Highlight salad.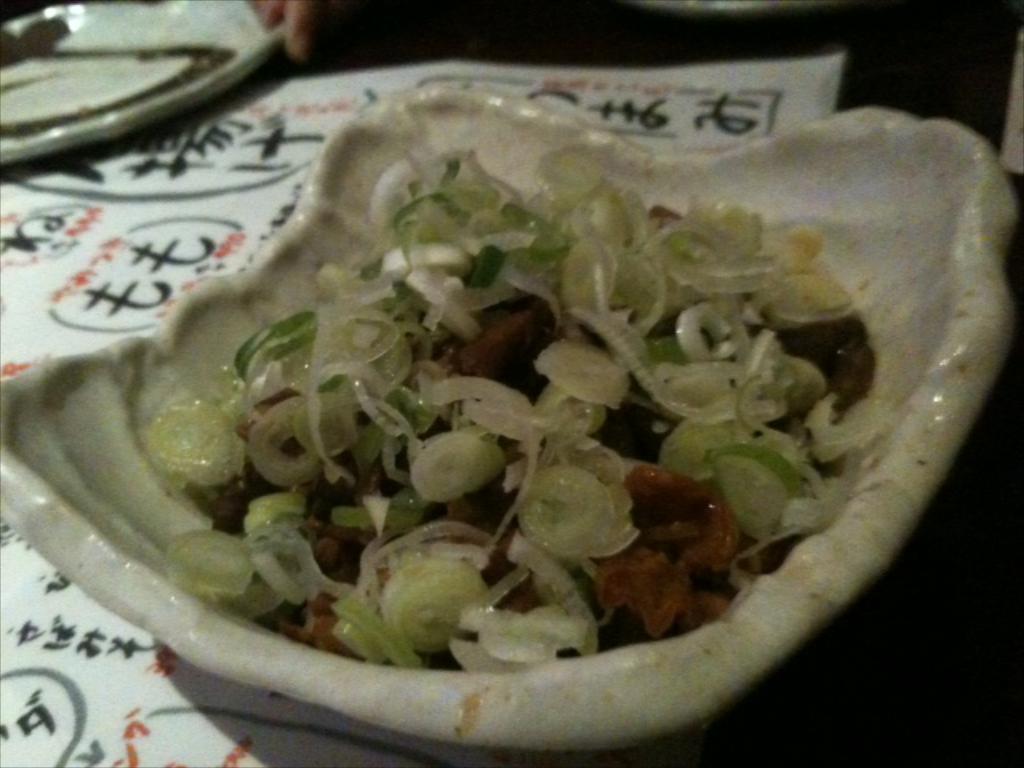
Highlighted region: rect(146, 146, 891, 677).
